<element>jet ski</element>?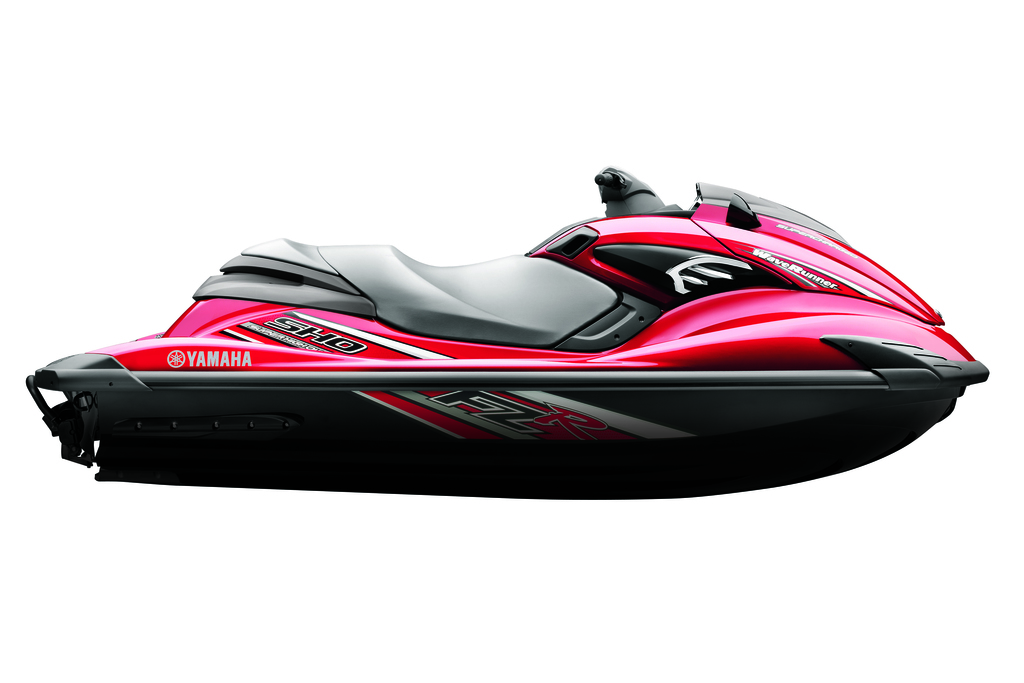
box=[20, 167, 991, 502]
